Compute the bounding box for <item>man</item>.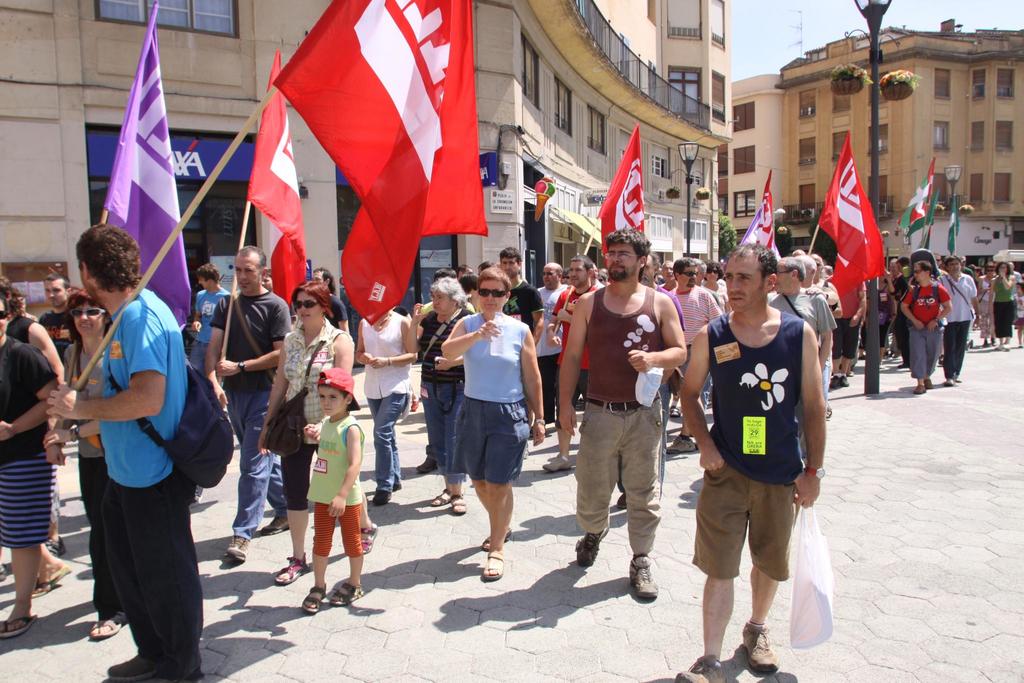
(952, 254, 976, 282).
